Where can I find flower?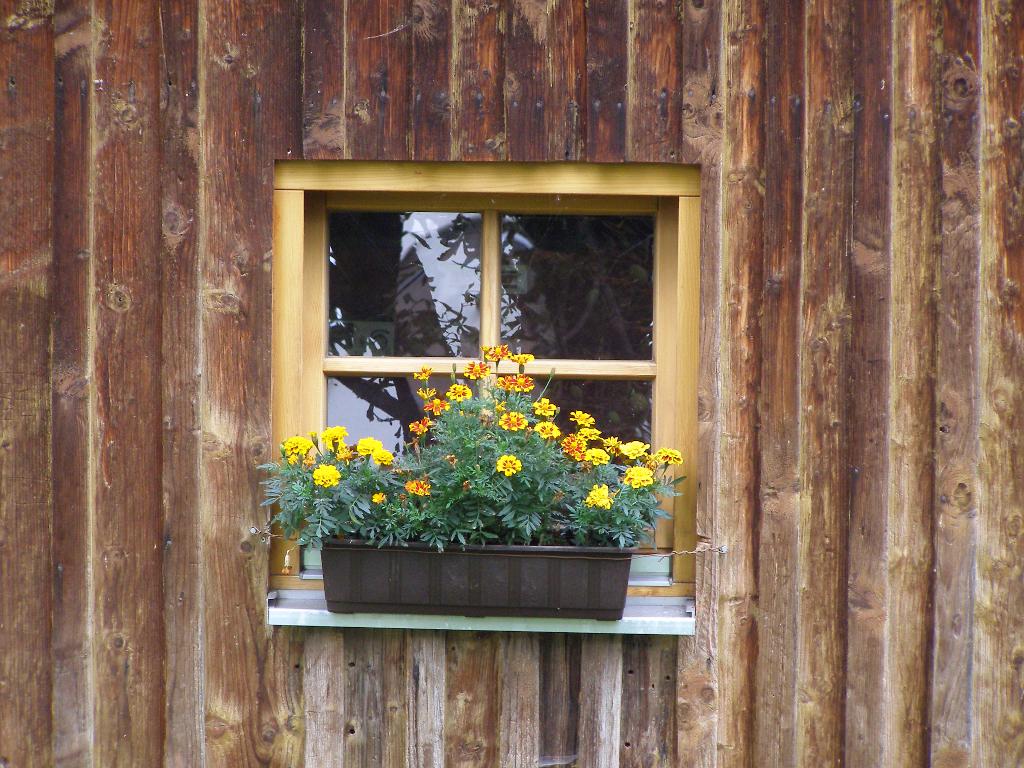
You can find it at {"x1": 558, "y1": 434, "x2": 582, "y2": 463}.
